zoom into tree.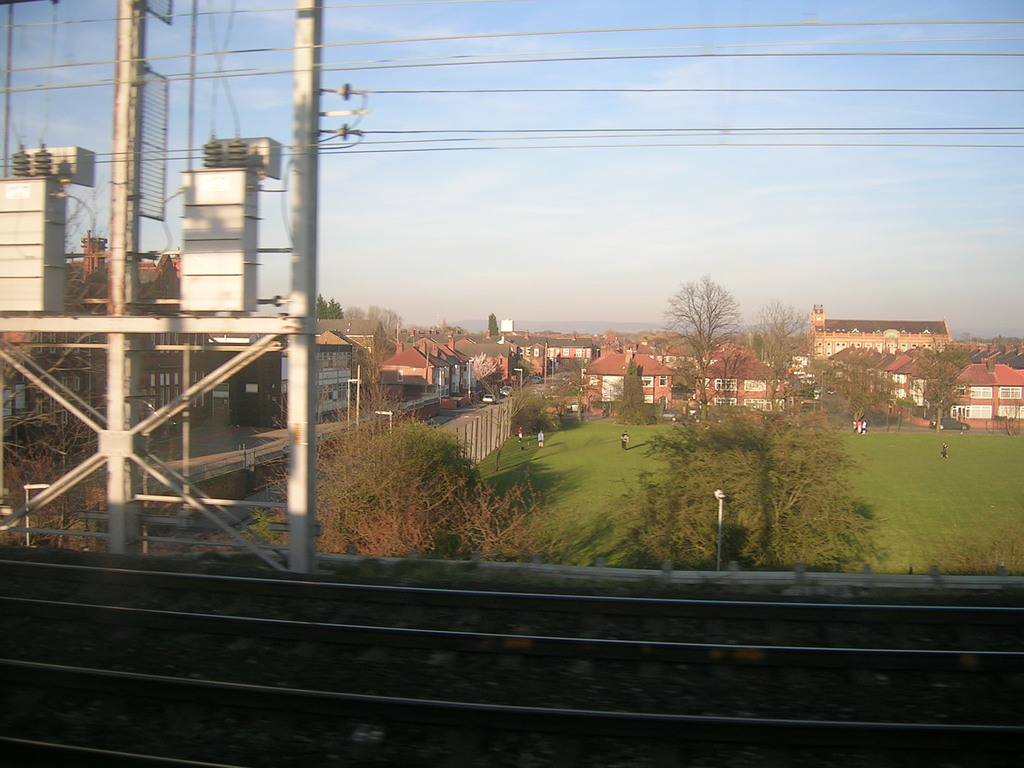
Zoom target: [618,358,663,429].
